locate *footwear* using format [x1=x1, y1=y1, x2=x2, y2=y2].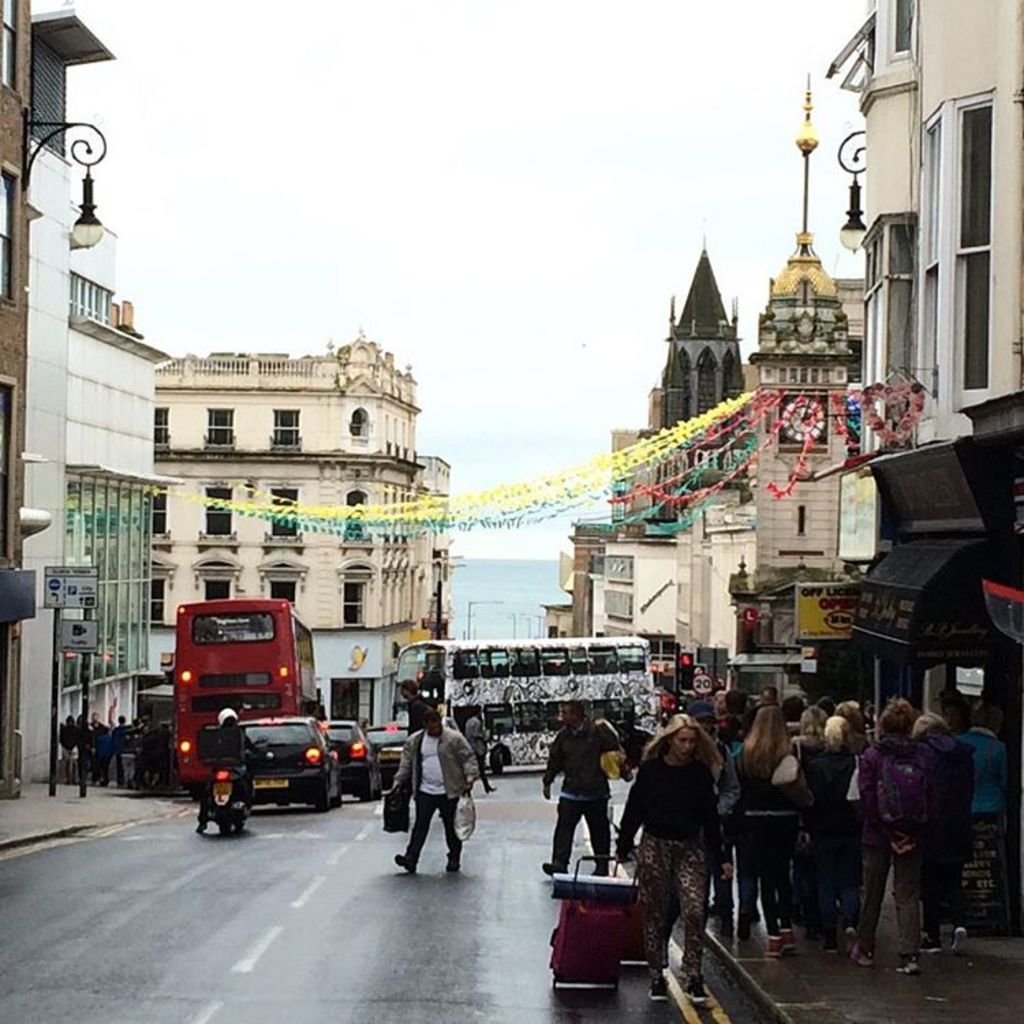
[x1=647, y1=979, x2=668, y2=999].
